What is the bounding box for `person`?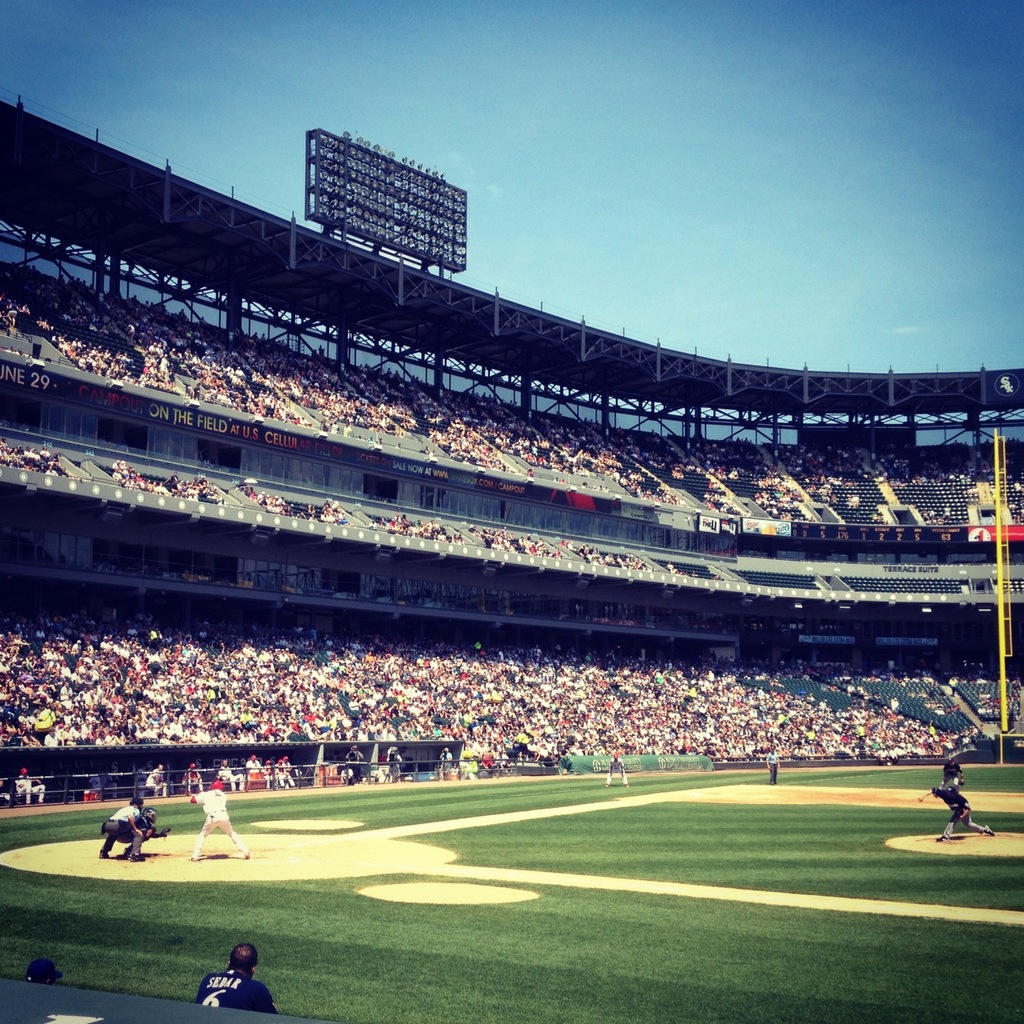
detection(218, 755, 245, 793).
